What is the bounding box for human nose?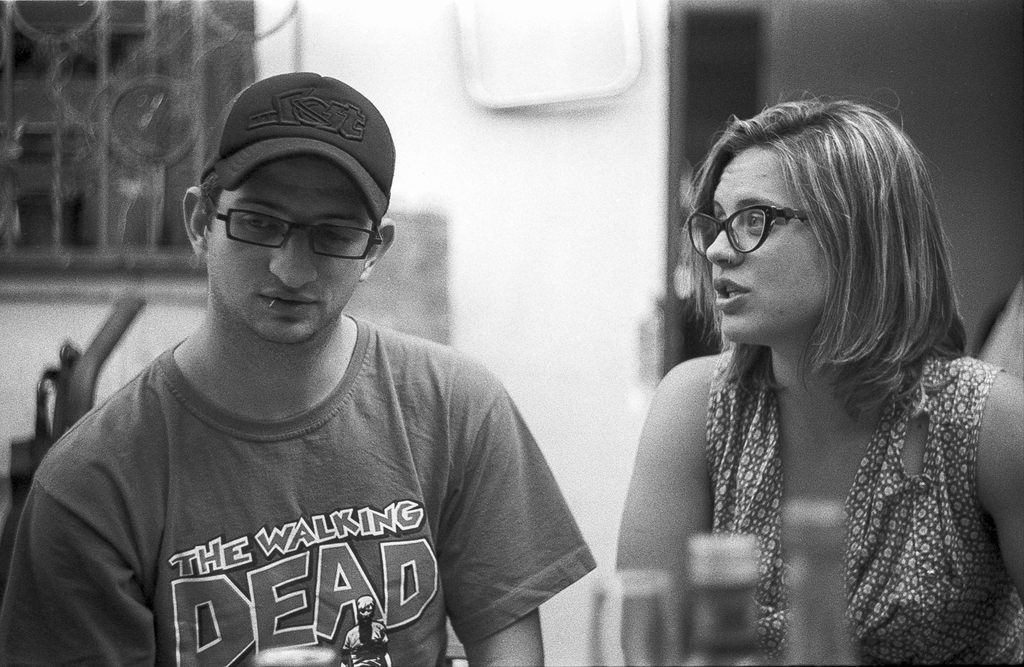
l=706, t=222, r=746, b=265.
